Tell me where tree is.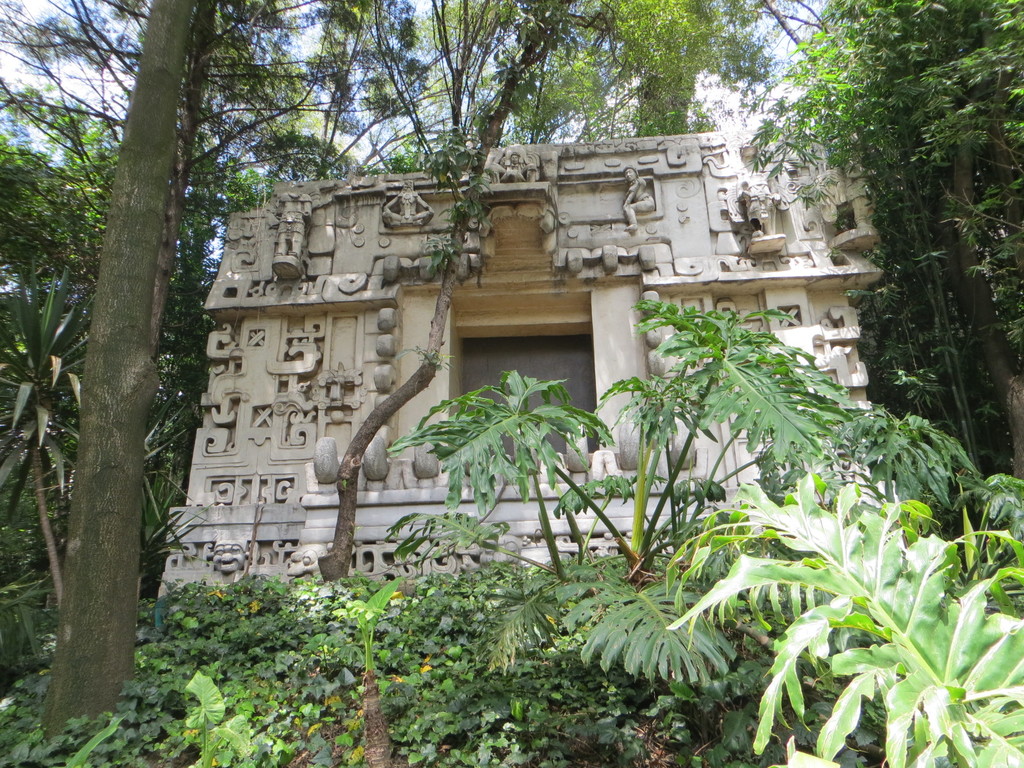
tree is at bbox(742, 0, 1018, 616).
